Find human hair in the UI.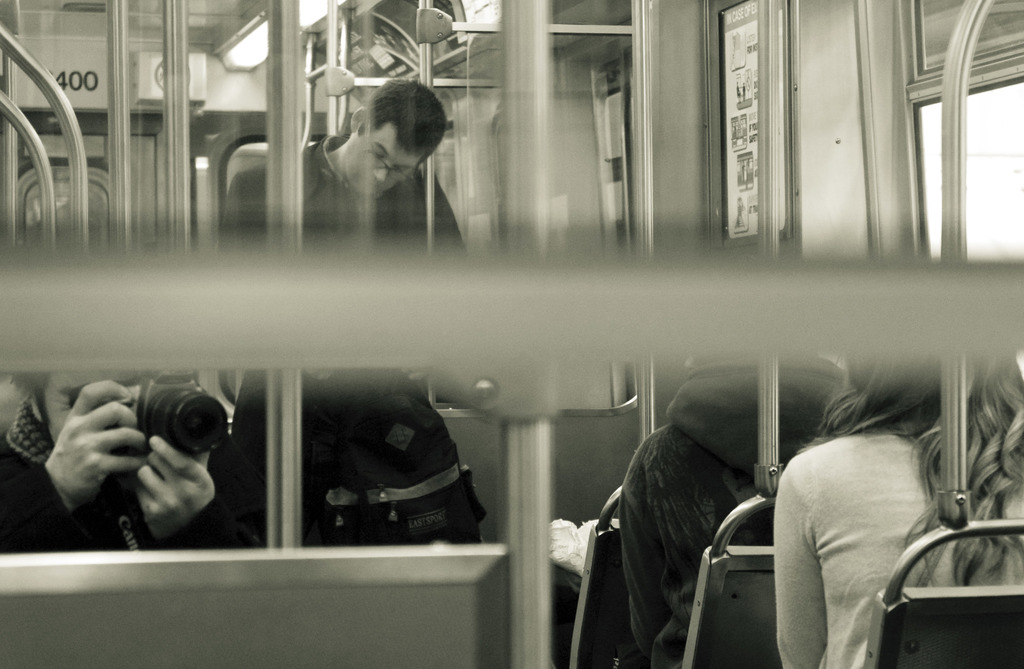
UI element at region(810, 349, 1023, 589).
